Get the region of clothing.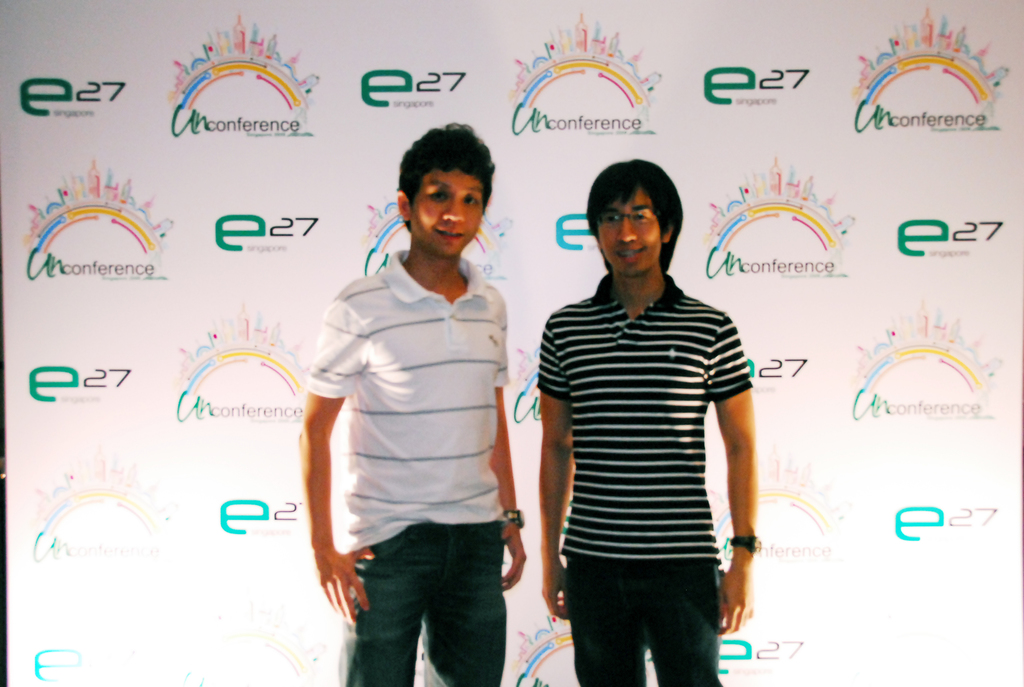
bbox(536, 229, 767, 669).
